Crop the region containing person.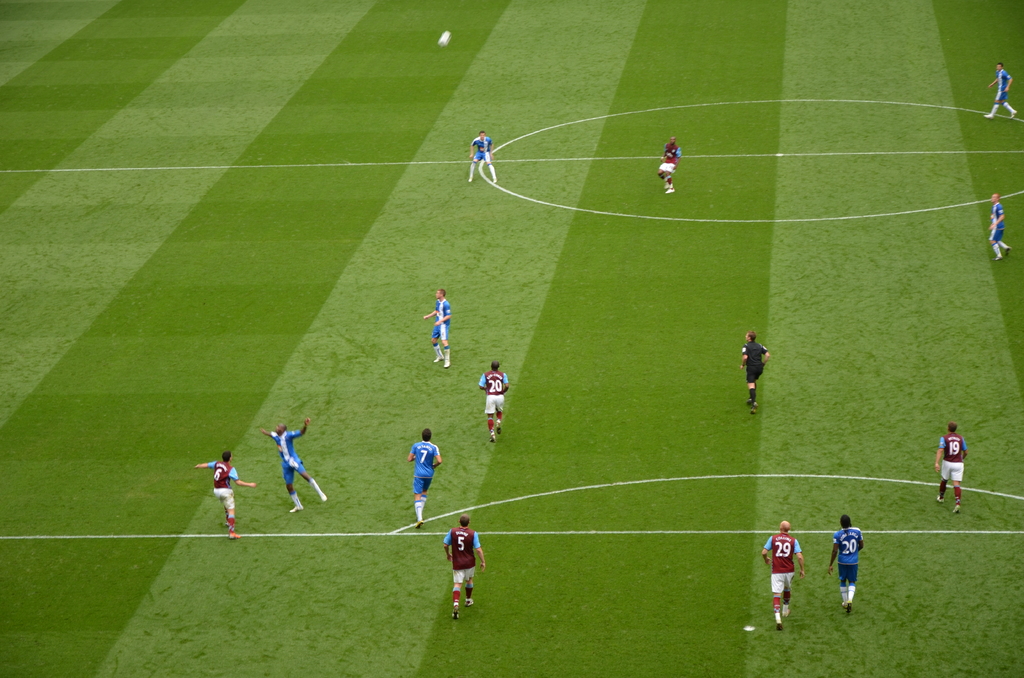
Crop region: locate(826, 512, 872, 616).
